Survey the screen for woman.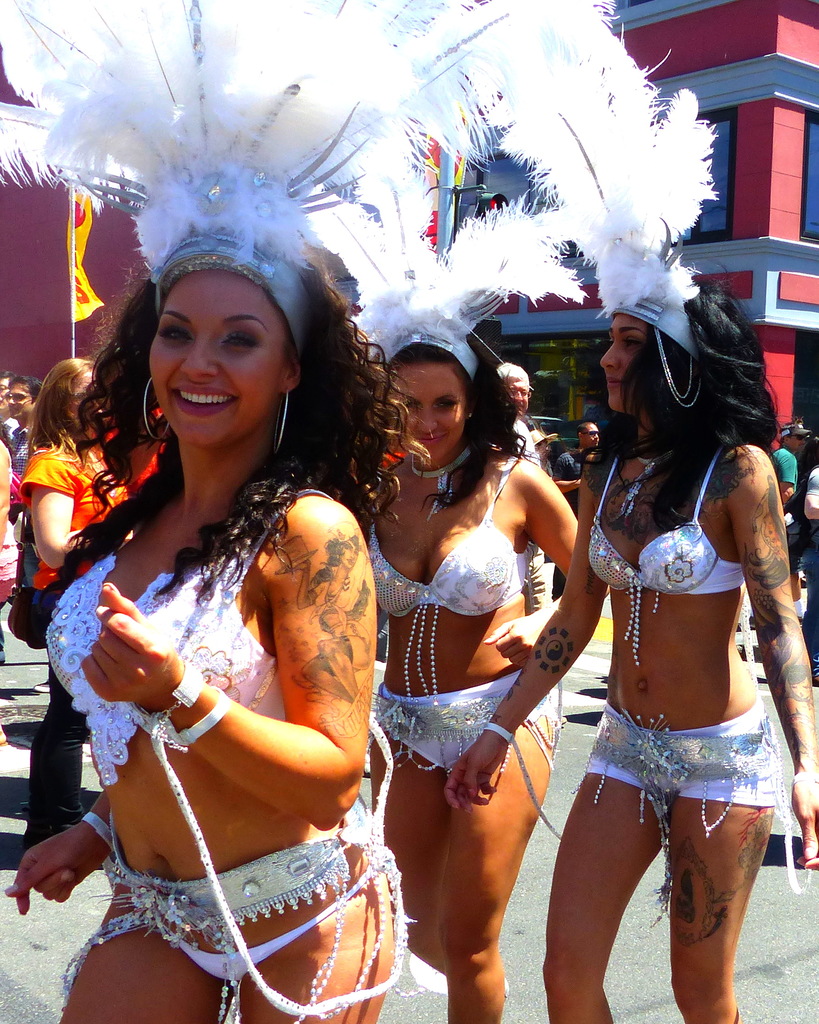
Survey found: 17,356,155,855.
